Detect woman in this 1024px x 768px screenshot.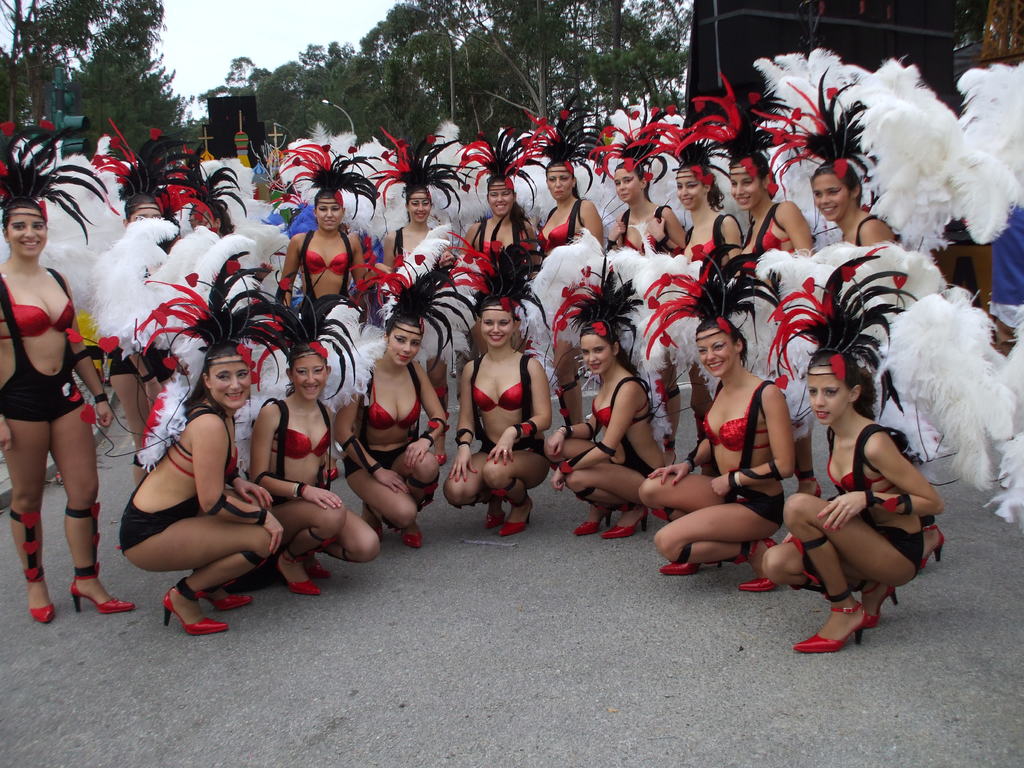
Detection: box(250, 285, 381, 595).
